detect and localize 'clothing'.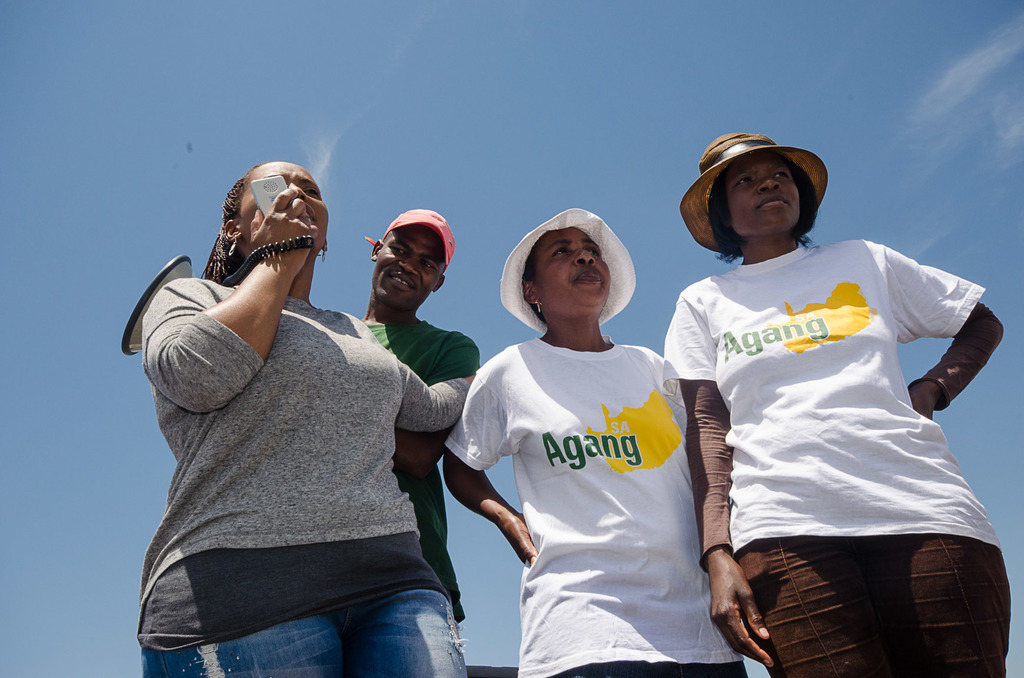
Localized at 135:274:471:677.
